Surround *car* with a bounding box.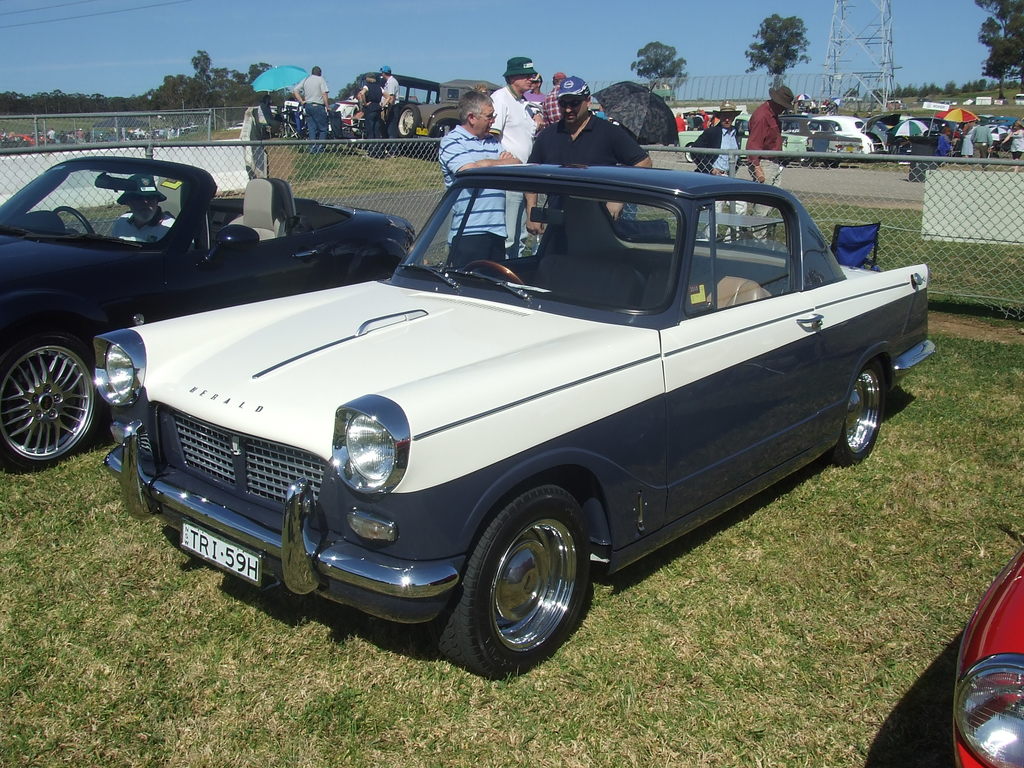
[808, 113, 884, 149].
